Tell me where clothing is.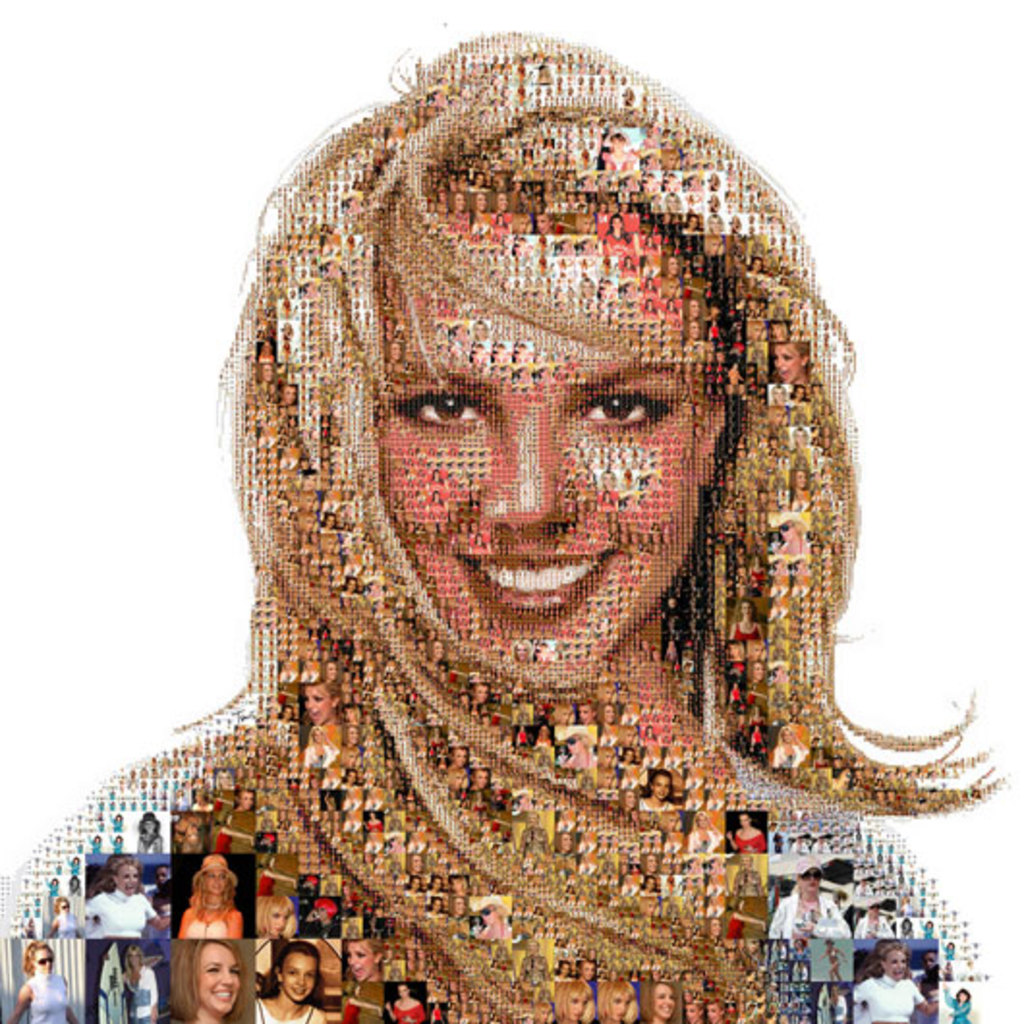
clothing is at 255:1001:311:1022.
